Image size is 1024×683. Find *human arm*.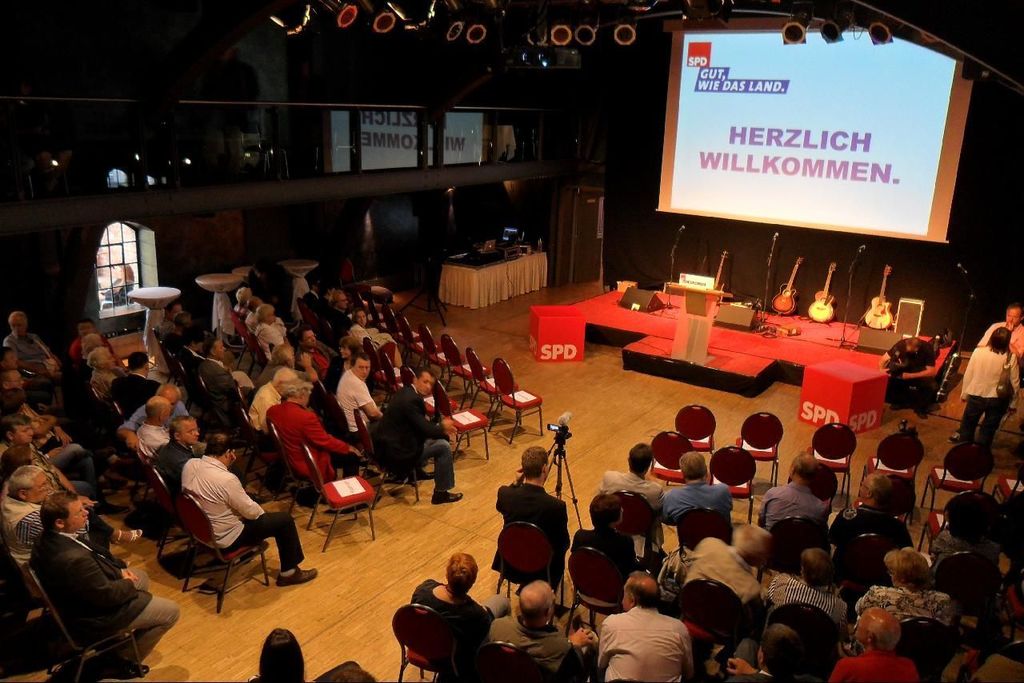
(829,510,846,538).
